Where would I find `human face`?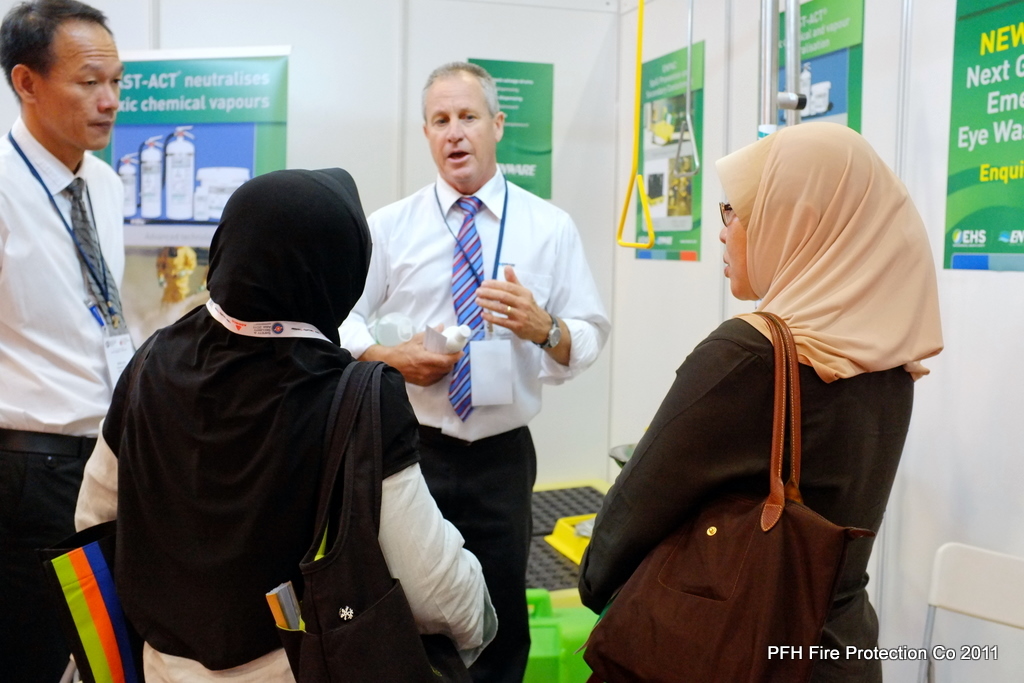
At [x1=34, y1=17, x2=121, y2=151].
